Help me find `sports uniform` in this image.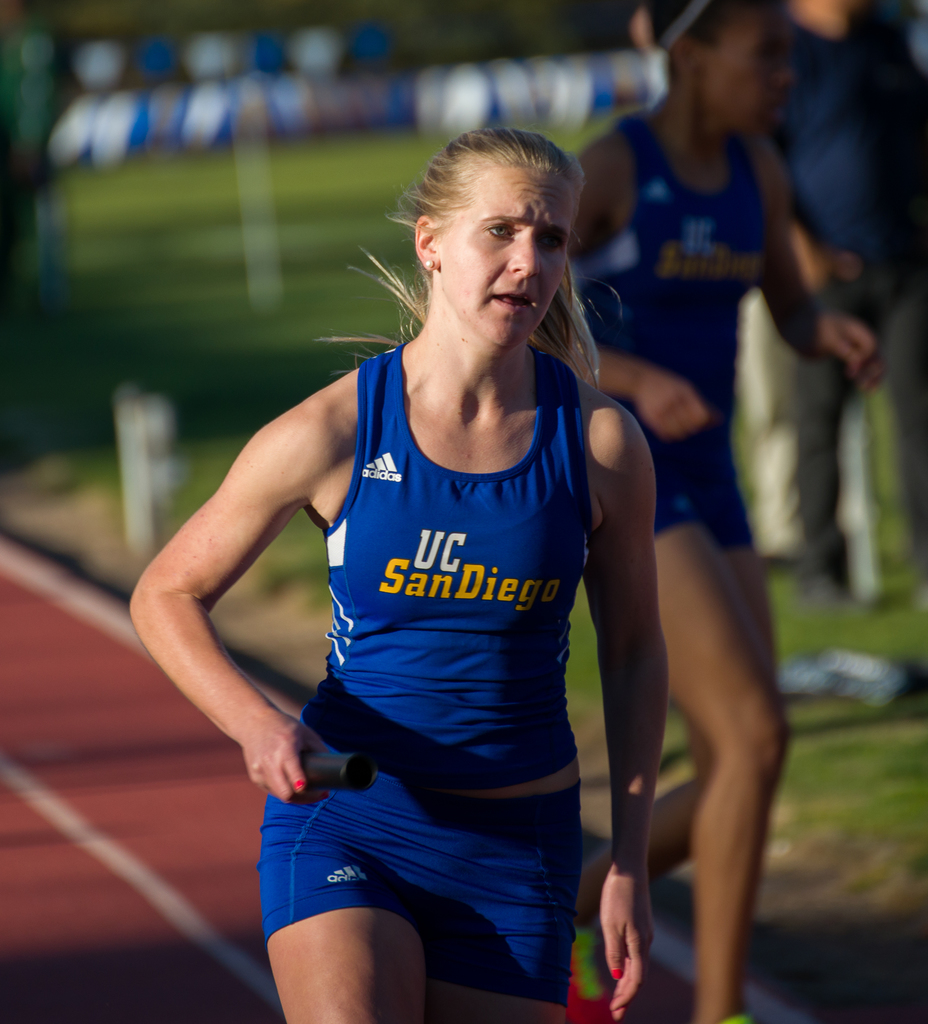
Found it: detection(170, 290, 599, 970).
